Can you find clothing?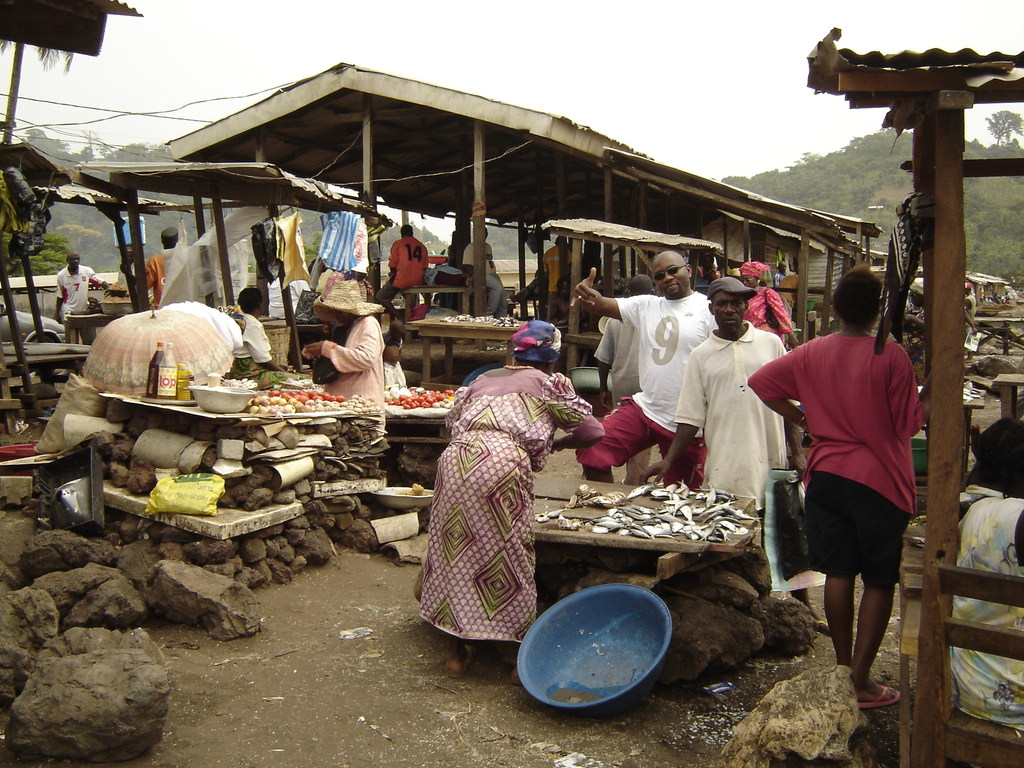
Yes, bounding box: left=740, top=283, right=792, bottom=340.
